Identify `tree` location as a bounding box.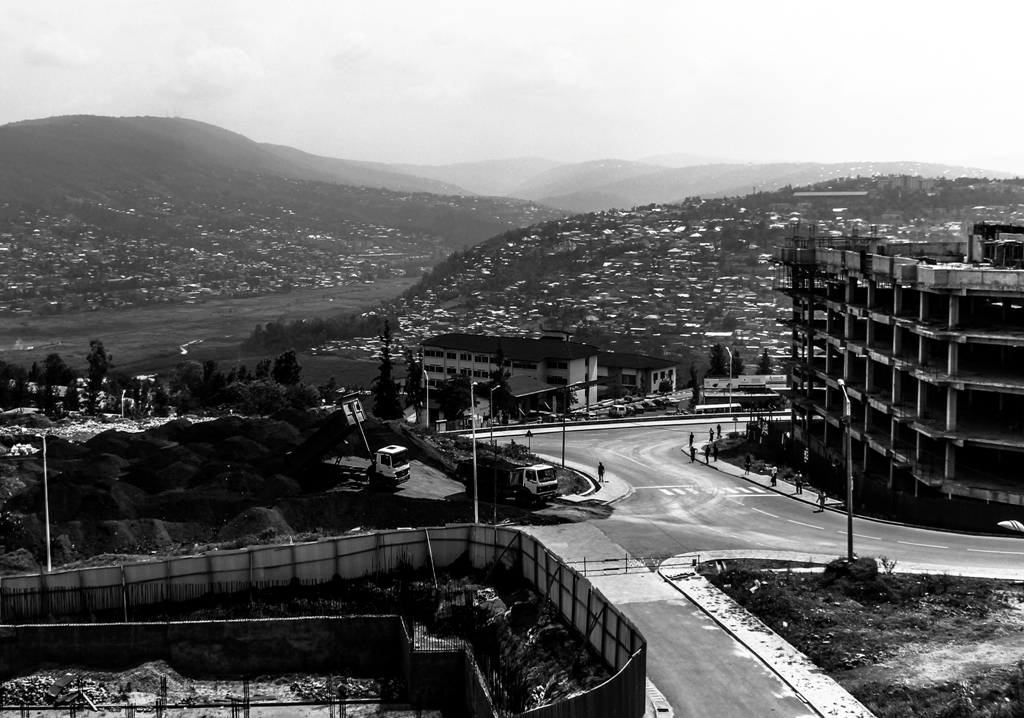
rect(400, 348, 427, 412).
